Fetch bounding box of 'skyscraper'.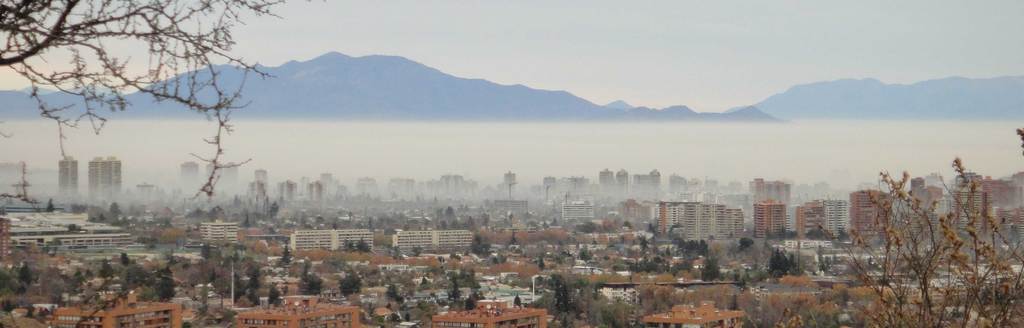
Bbox: Rect(852, 192, 902, 235).
